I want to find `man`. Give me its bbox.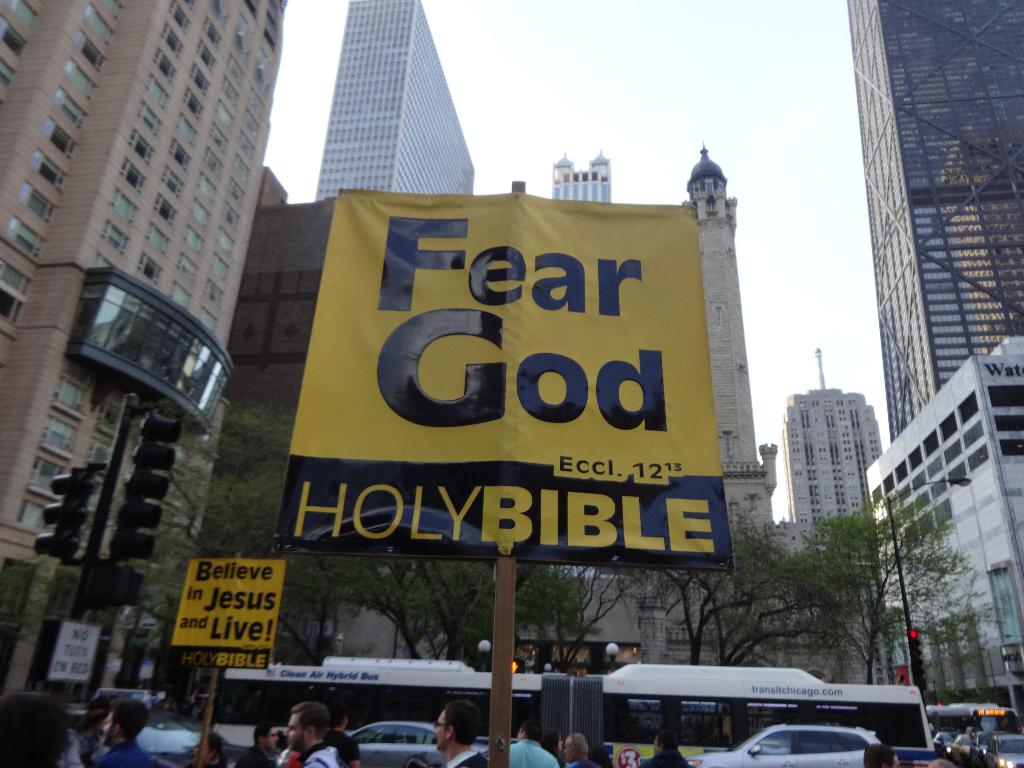
{"x1": 62, "y1": 689, "x2": 108, "y2": 767}.
